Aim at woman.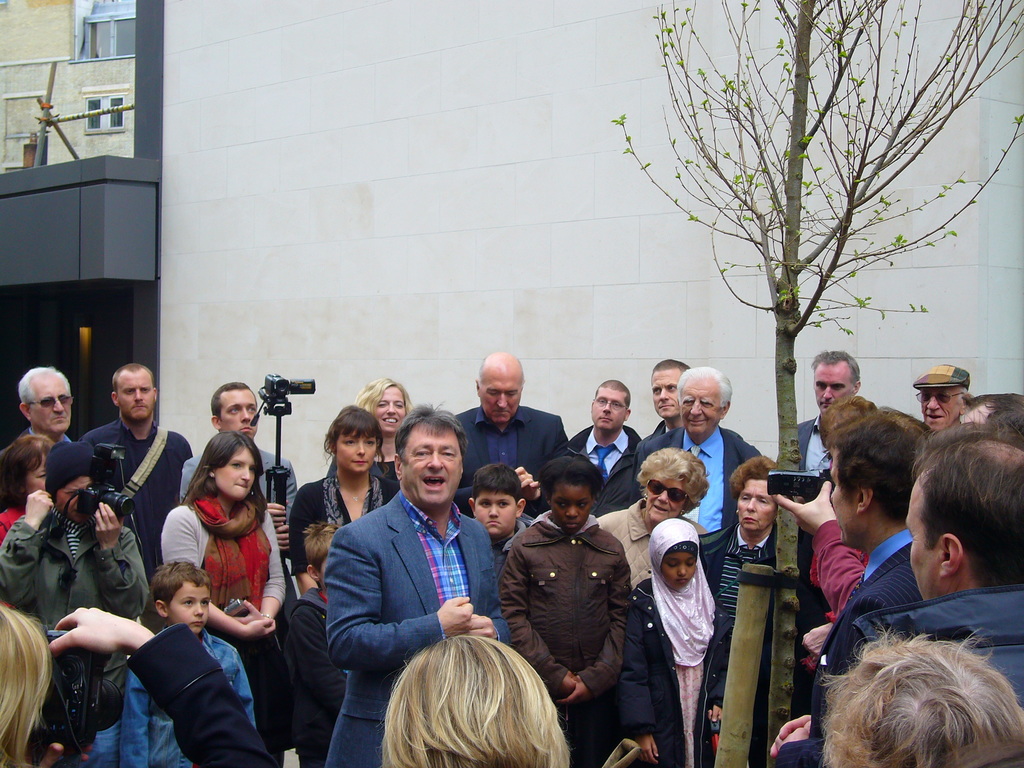
Aimed at (158, 425, 303, 767).
